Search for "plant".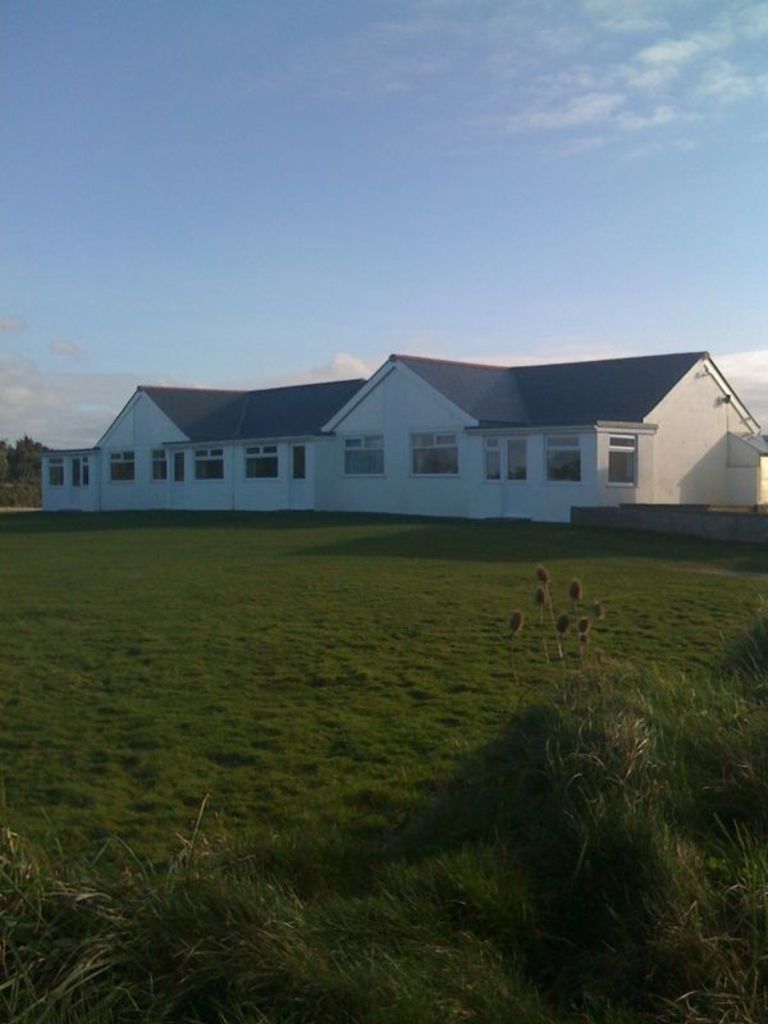
Found at pyautogui.locateOnScreen(45, 823, 340, 1020).
